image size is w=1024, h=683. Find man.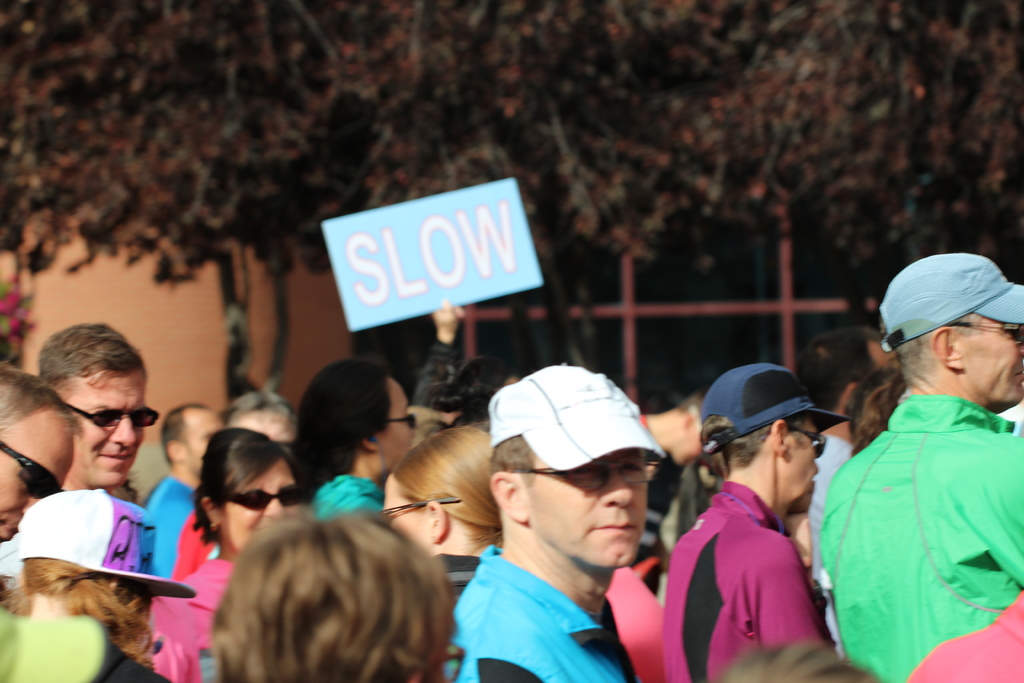
region(815, 252, 1023, 679).
